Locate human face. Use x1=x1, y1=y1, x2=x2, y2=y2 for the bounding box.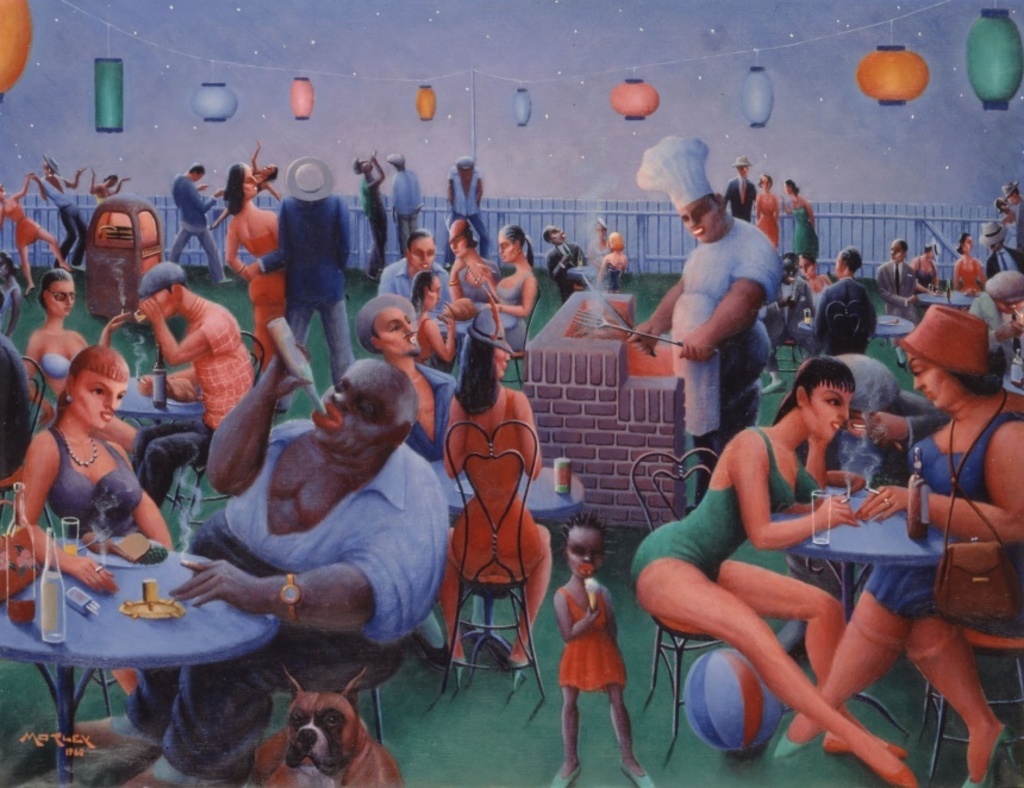
x1=152, y1=289, x2=173, y2=320.
